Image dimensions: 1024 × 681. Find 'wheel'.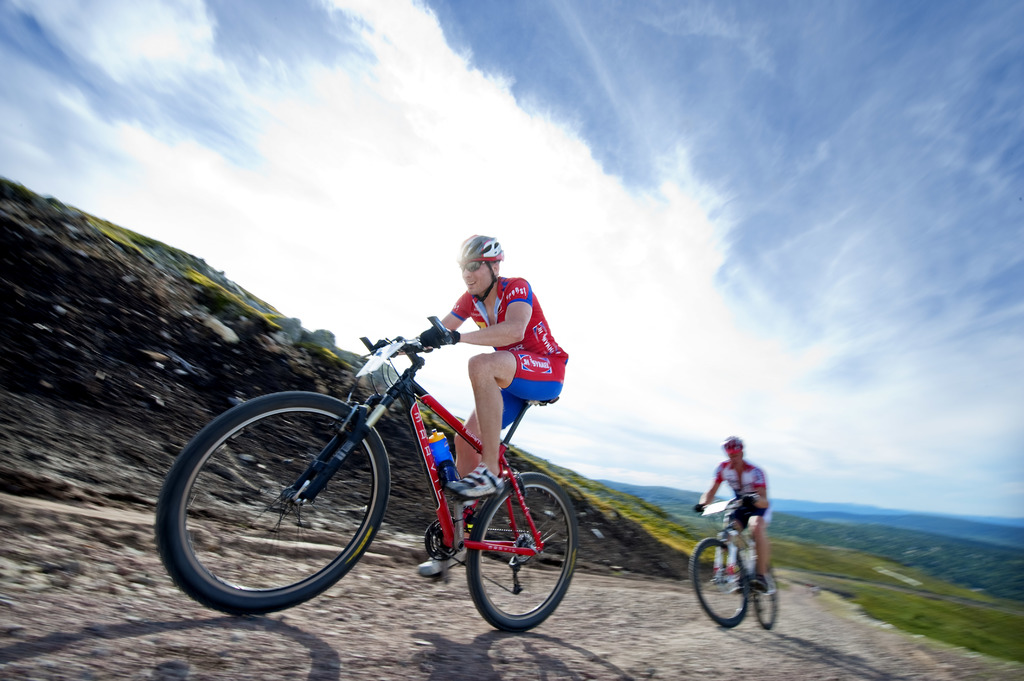
locate(749, 563, 779, 631).
